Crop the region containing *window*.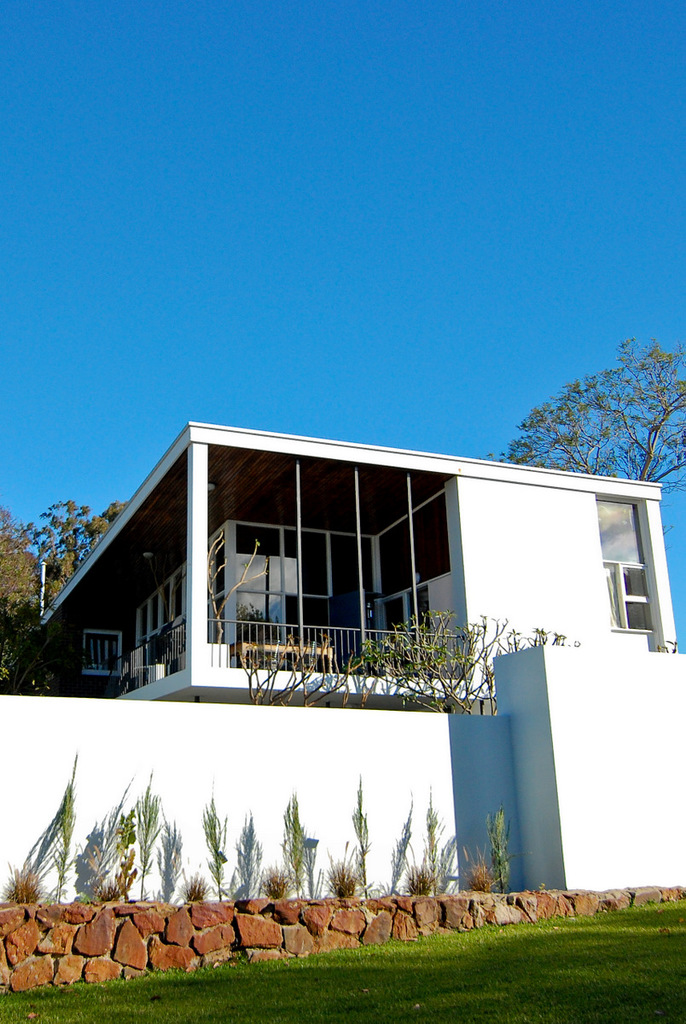
Crop region: 603 561 651 631.
